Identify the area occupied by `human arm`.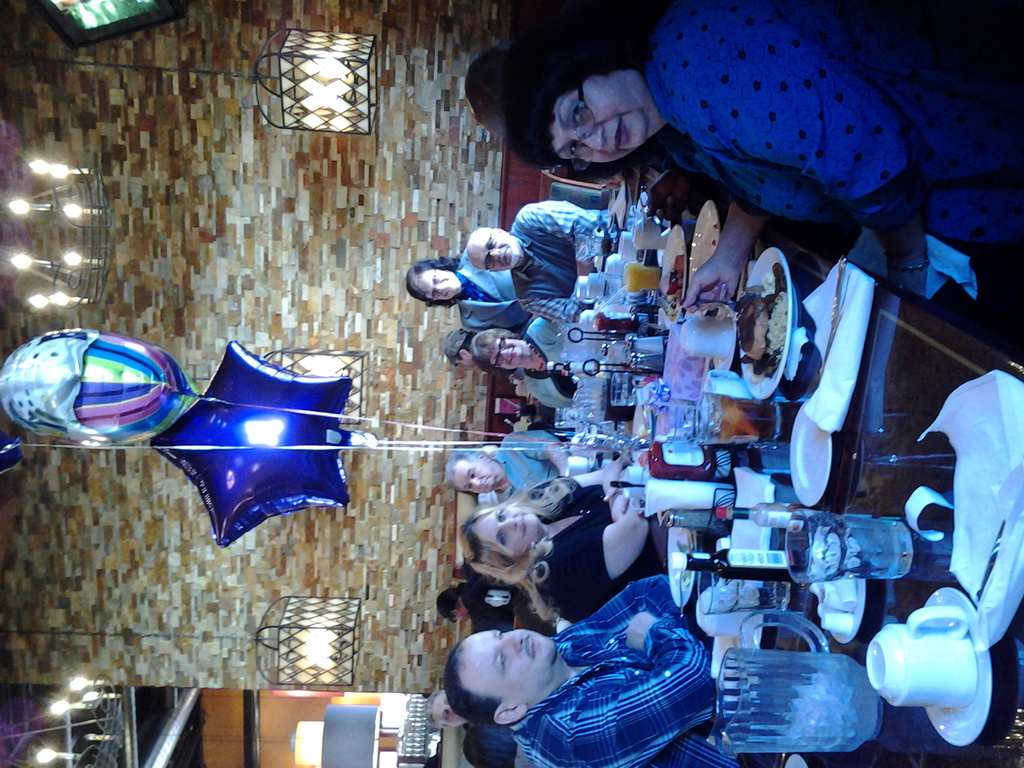
Area: rect(552, 579, 685, 634).
